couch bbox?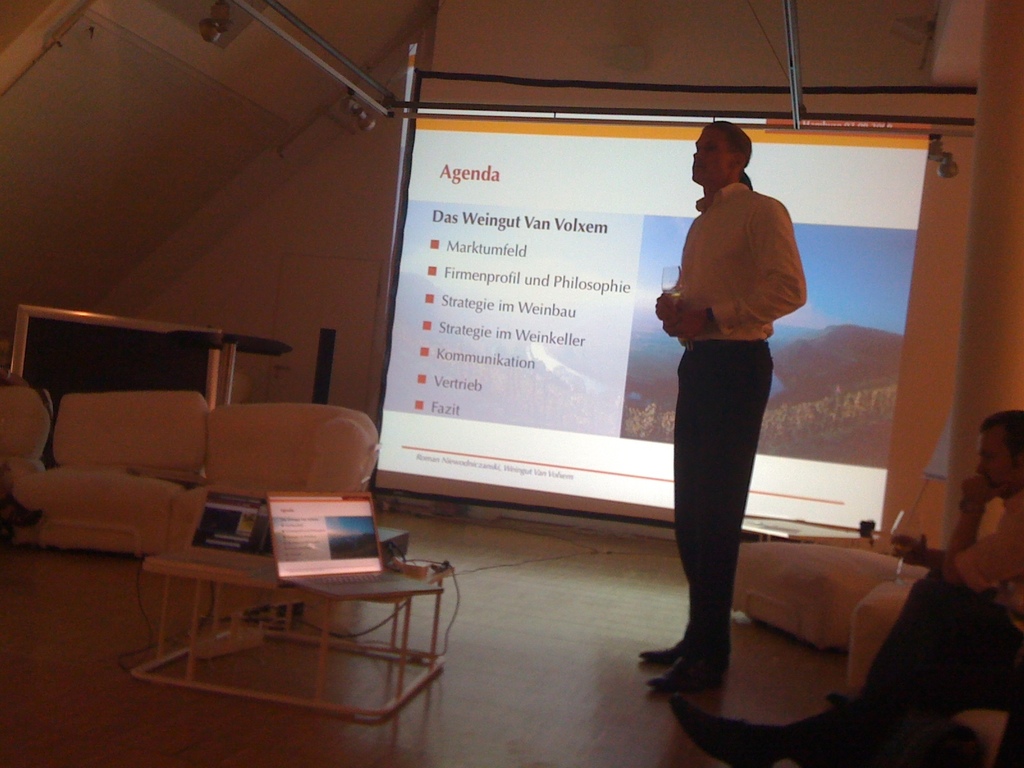
0:385:373:563
